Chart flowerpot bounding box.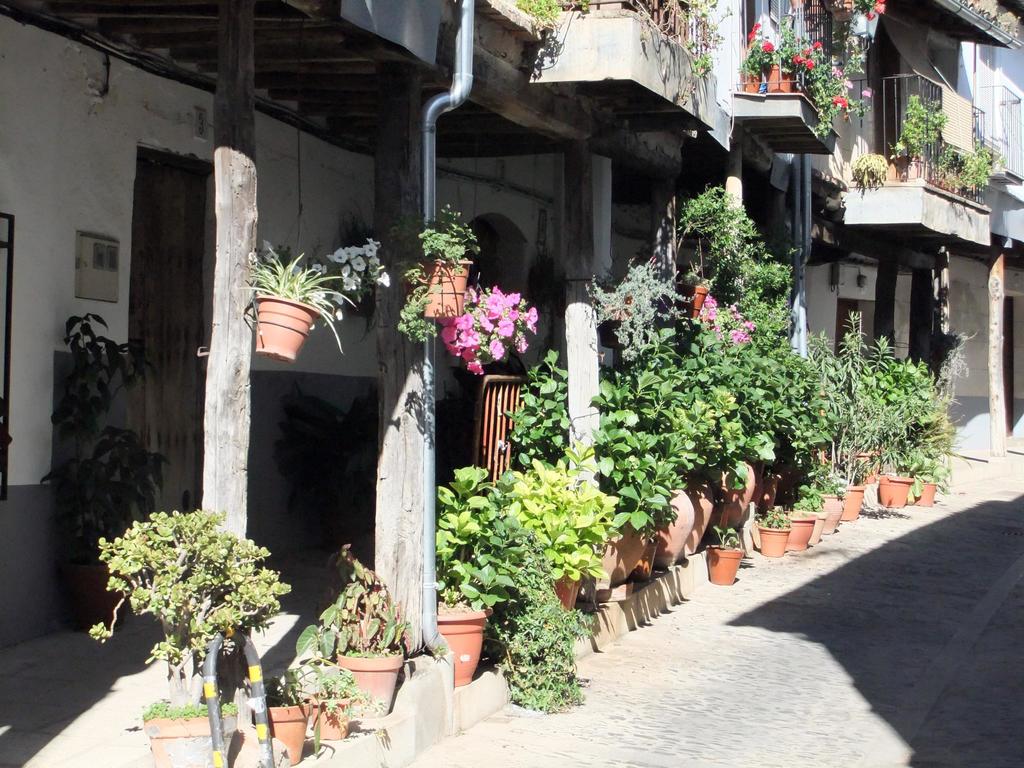
Charted: select_region(911, 477, 936, 508).
